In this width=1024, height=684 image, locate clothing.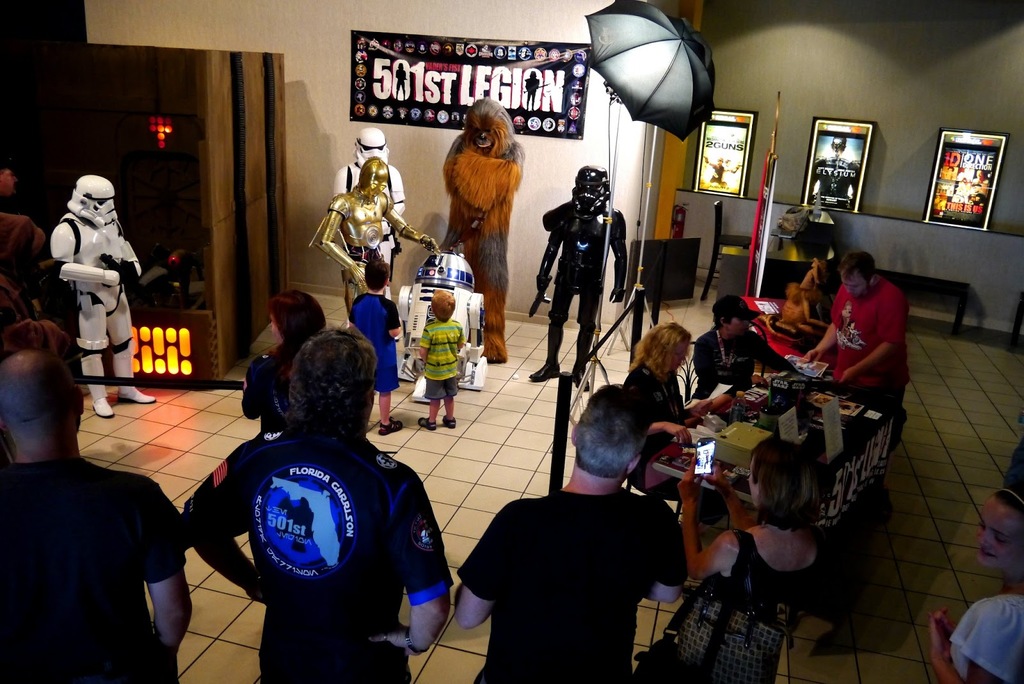
Bounding box: box(680, 320, 799, 425).
